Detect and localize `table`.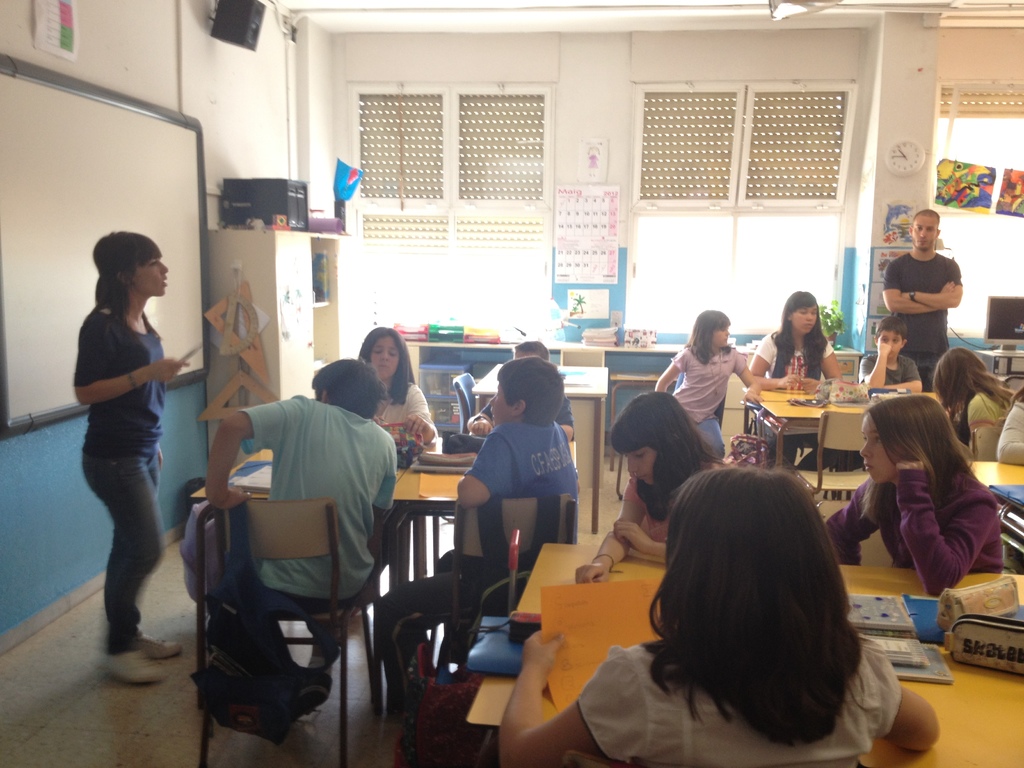
Localized at left=742, top=387, right=822, bottom=431.
